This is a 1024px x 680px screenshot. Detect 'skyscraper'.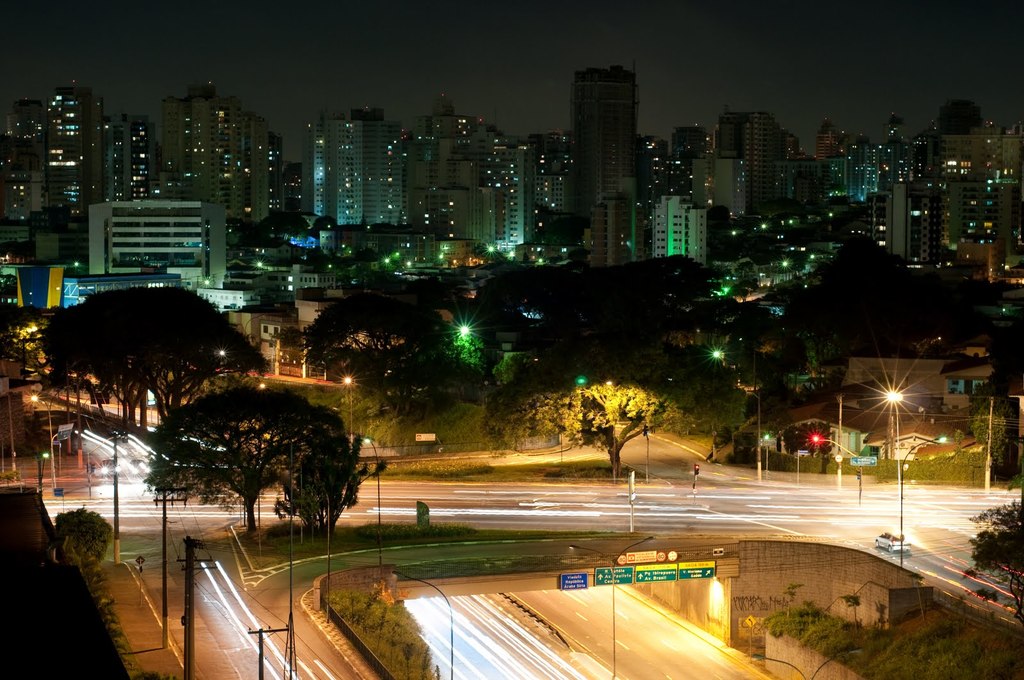
[305,99,404,225].
